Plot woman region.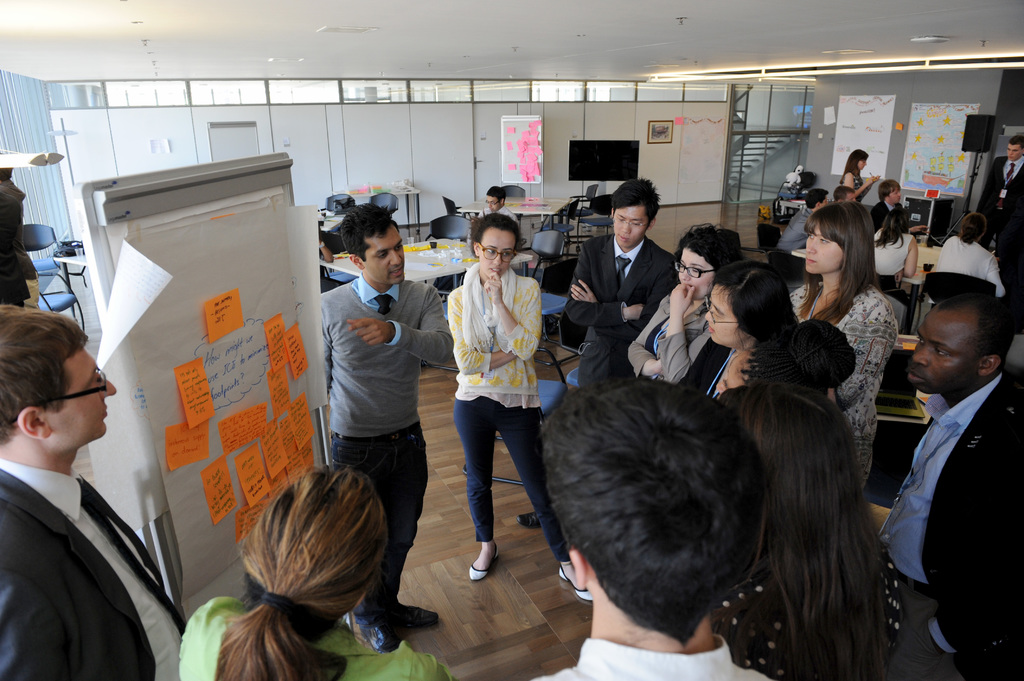
Plotted at bbox=[872, 205, 920, 311].
